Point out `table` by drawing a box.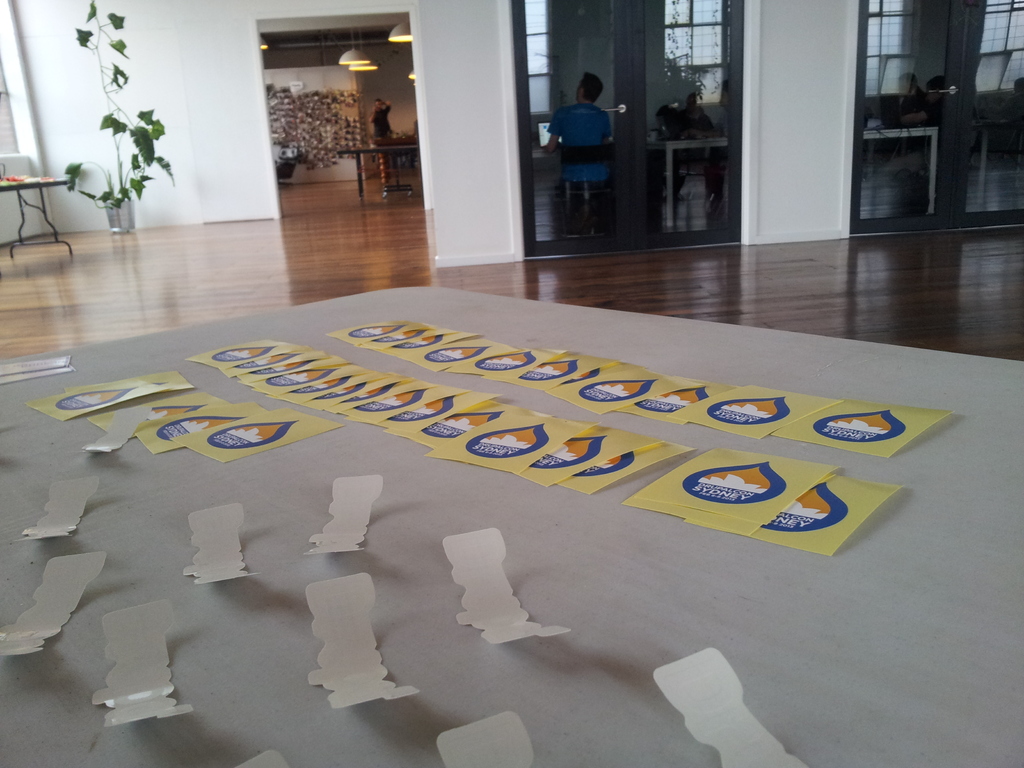
662/129/932/230.
